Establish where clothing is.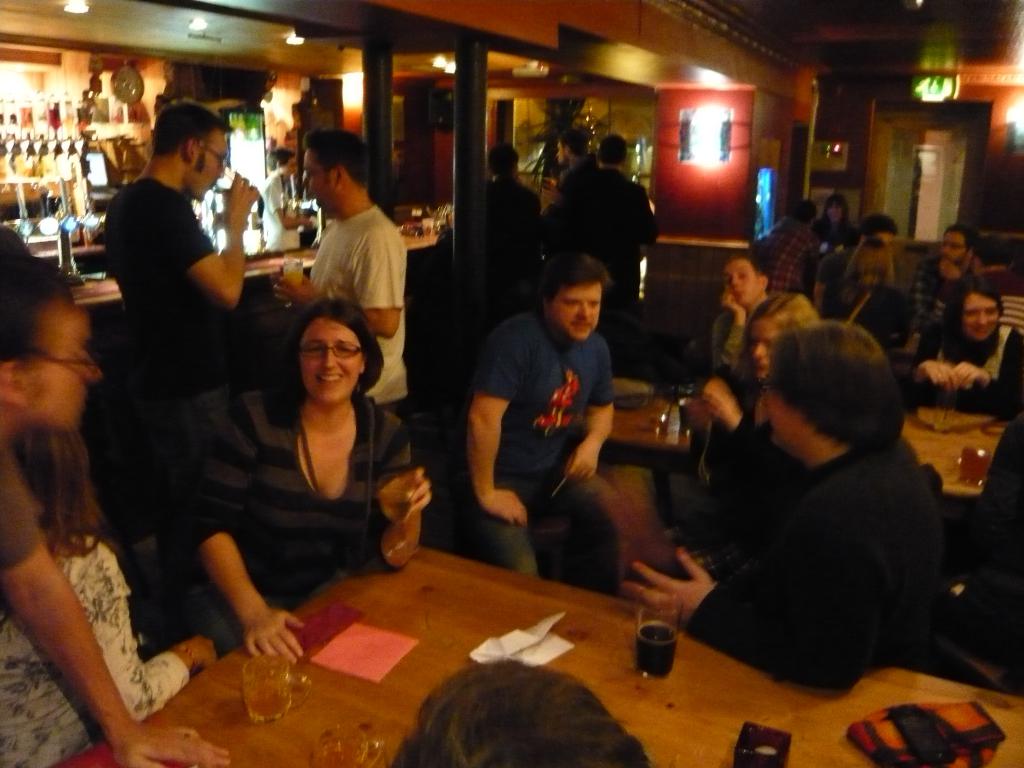
Established at 454:300:626:601.
